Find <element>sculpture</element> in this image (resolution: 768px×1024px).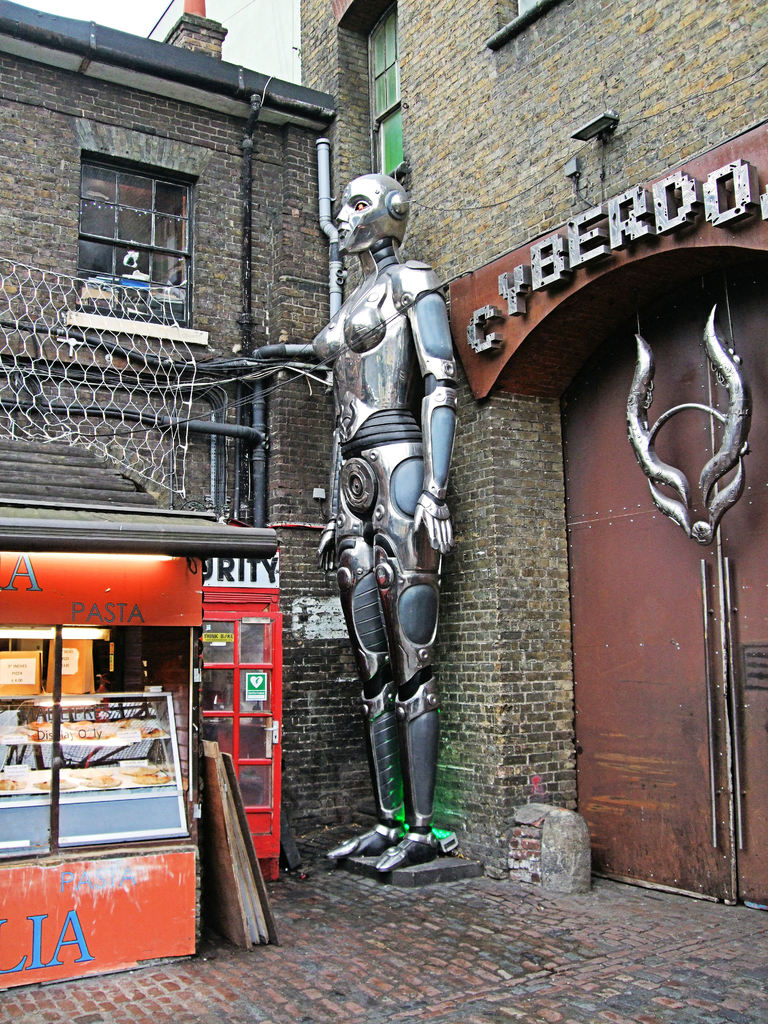
Rect(299, 173, 476, 888).
